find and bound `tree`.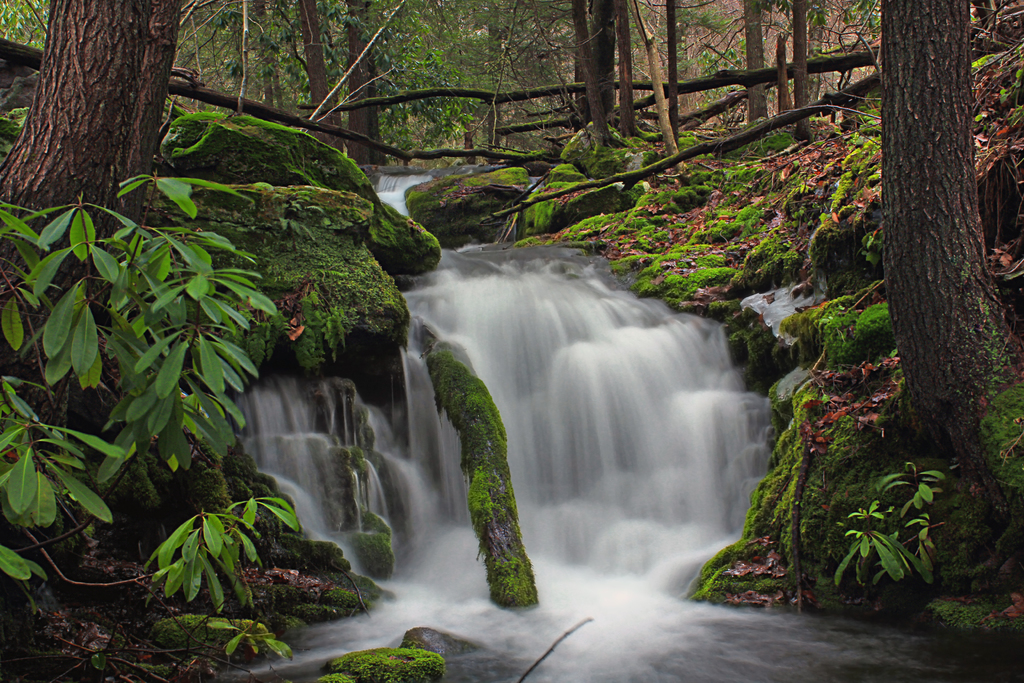
Bound: detection(289, 0, 342, 218).
